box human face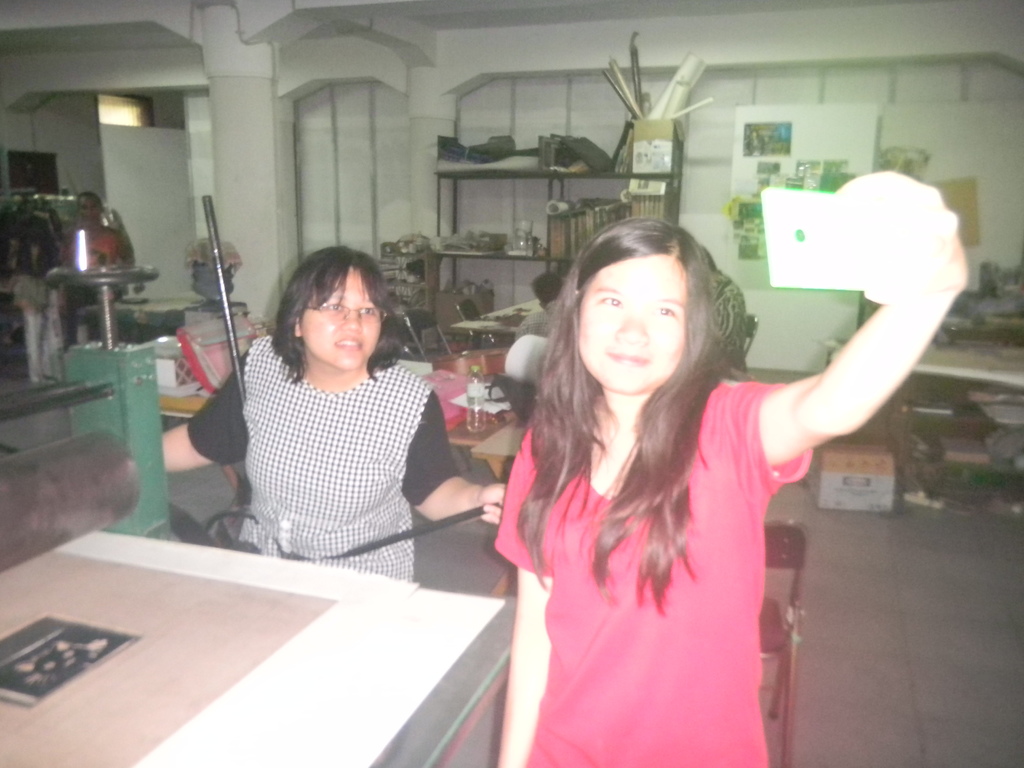
[x1=579, y1=253, x2=683, y2=394]
